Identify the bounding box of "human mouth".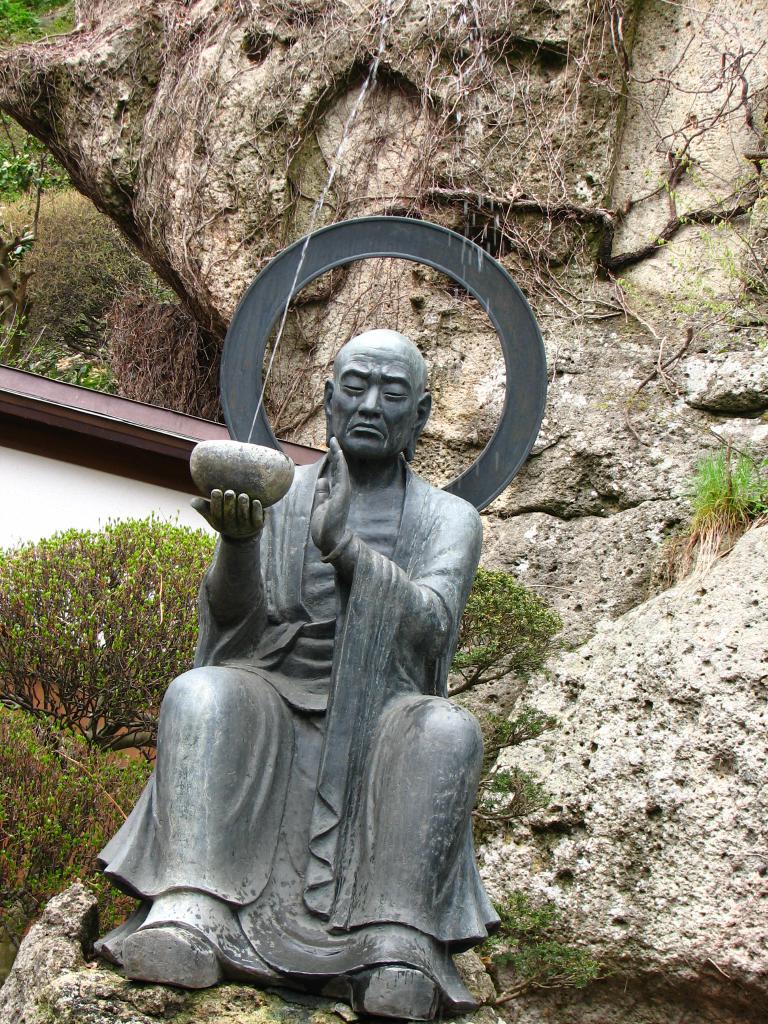
pyautogui.locateOnScreen(344, 424, 382, 433).
